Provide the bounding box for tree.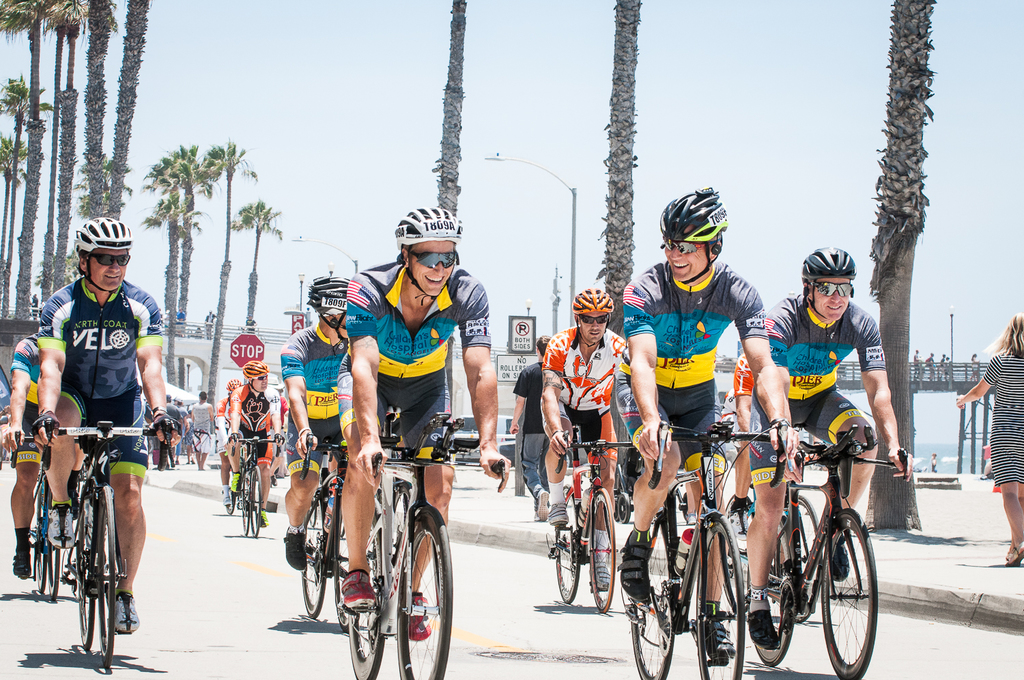
x1=860 y1=0 x2=940 y2=524.
